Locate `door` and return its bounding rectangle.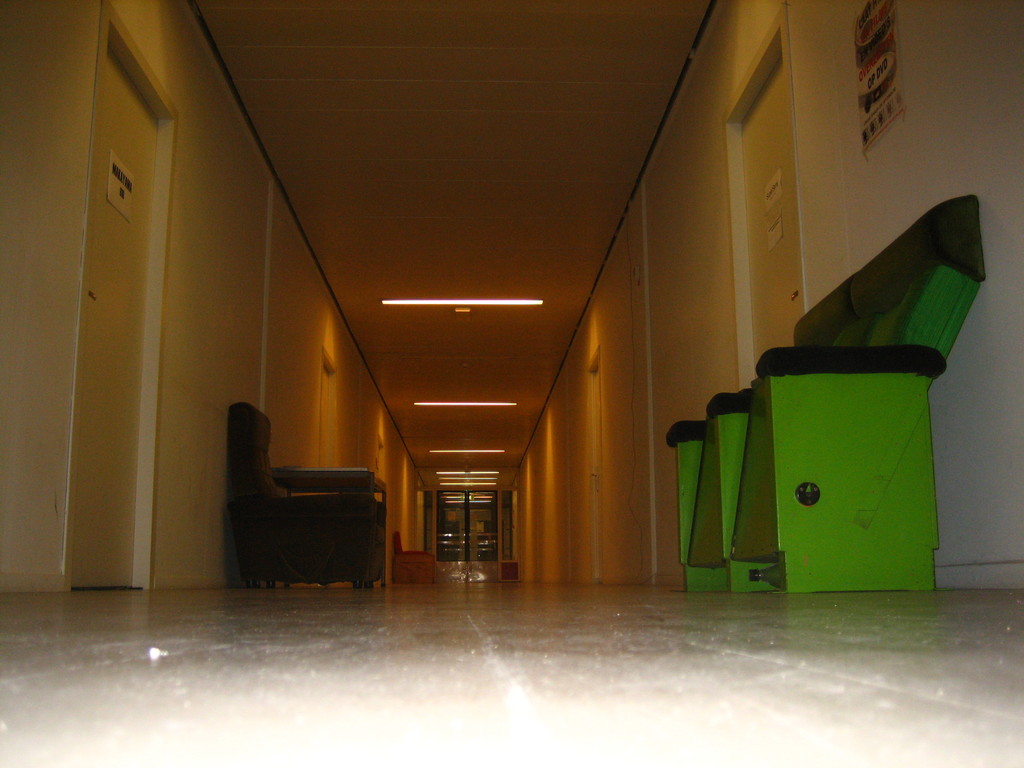
x1=742, y1=54, x2=803, y2=381.
